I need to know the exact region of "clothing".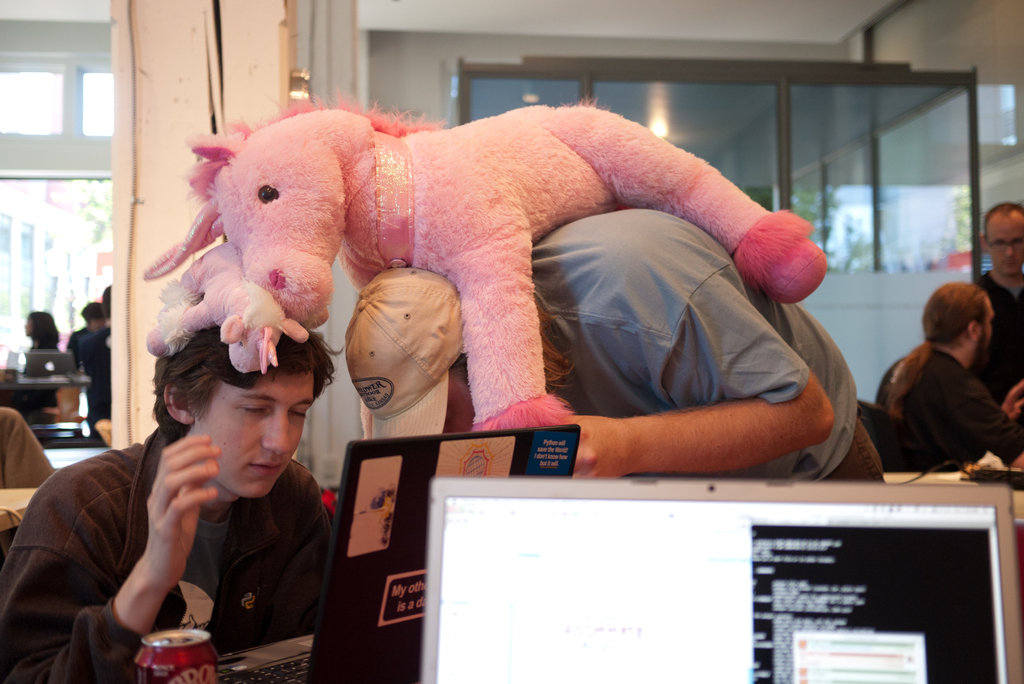
Region: (x1=529, y1=209, x2=885, y2=487).
